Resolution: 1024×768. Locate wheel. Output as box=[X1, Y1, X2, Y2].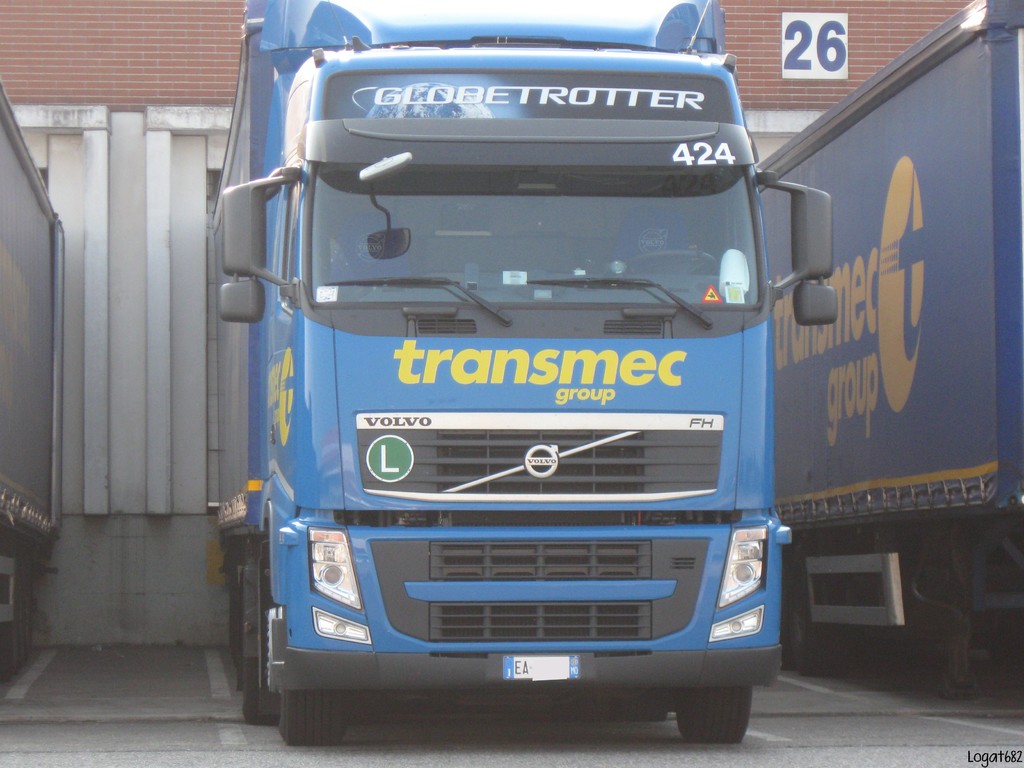
box=[273, 632, 343, 738].
